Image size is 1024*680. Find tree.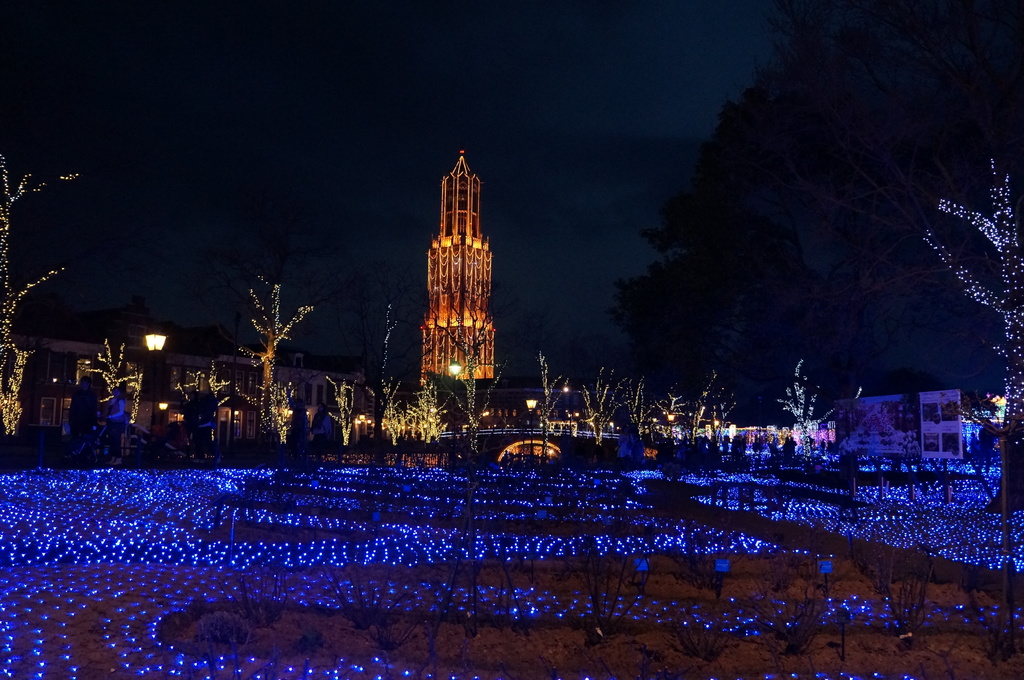
rect(636, 0, 1023, 520).
